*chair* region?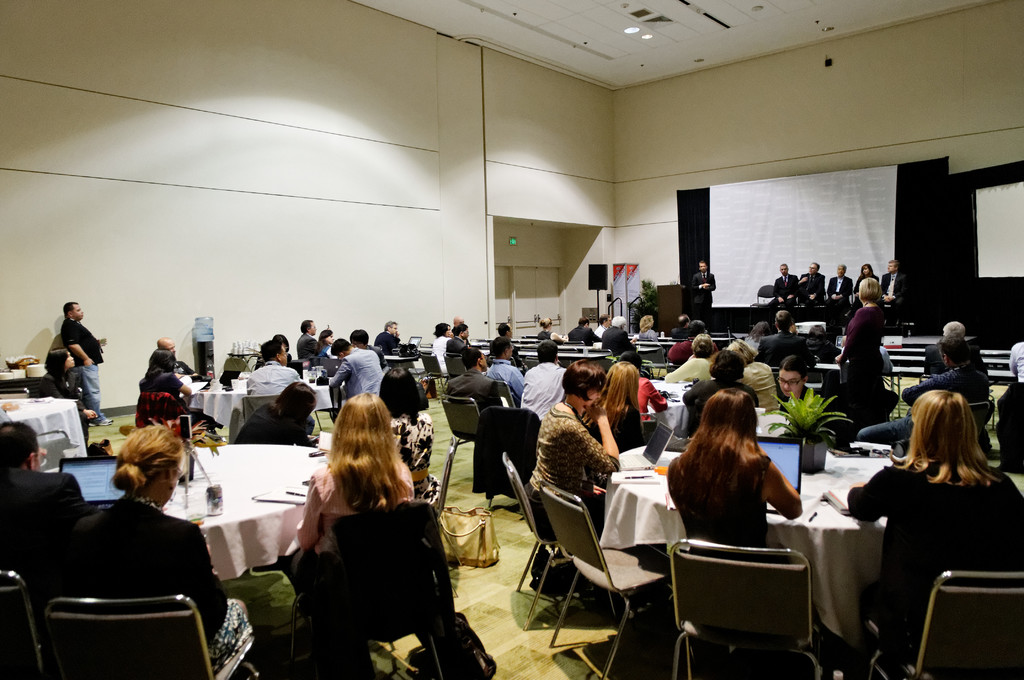
box(431, 449, 467, 571)
